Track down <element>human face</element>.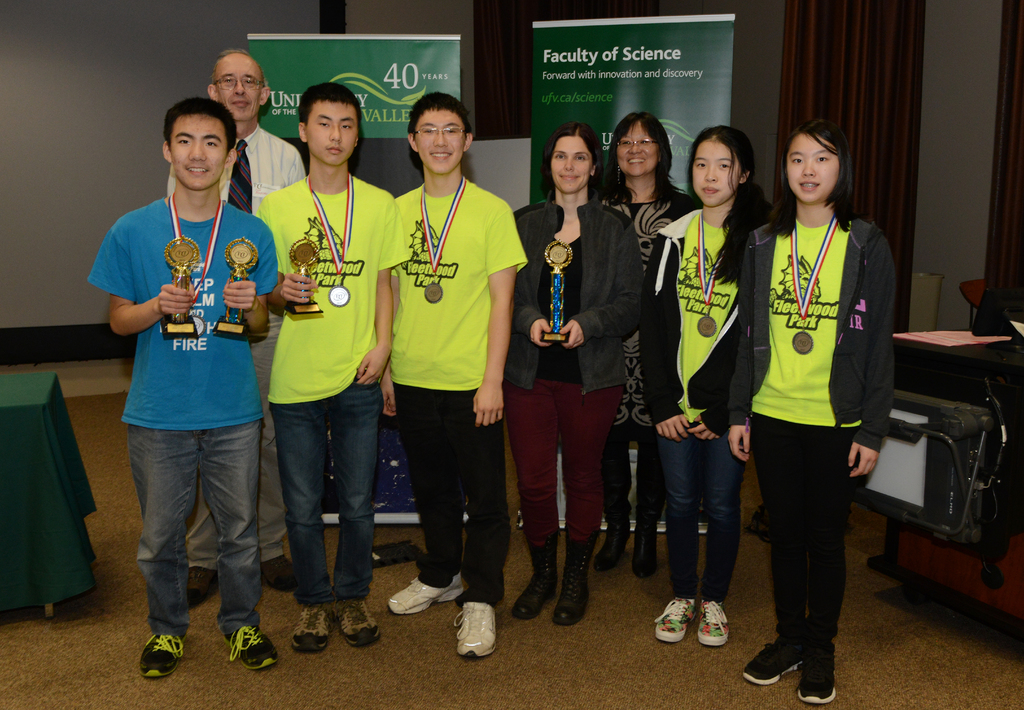
Tracked to 414/111/464/175.
